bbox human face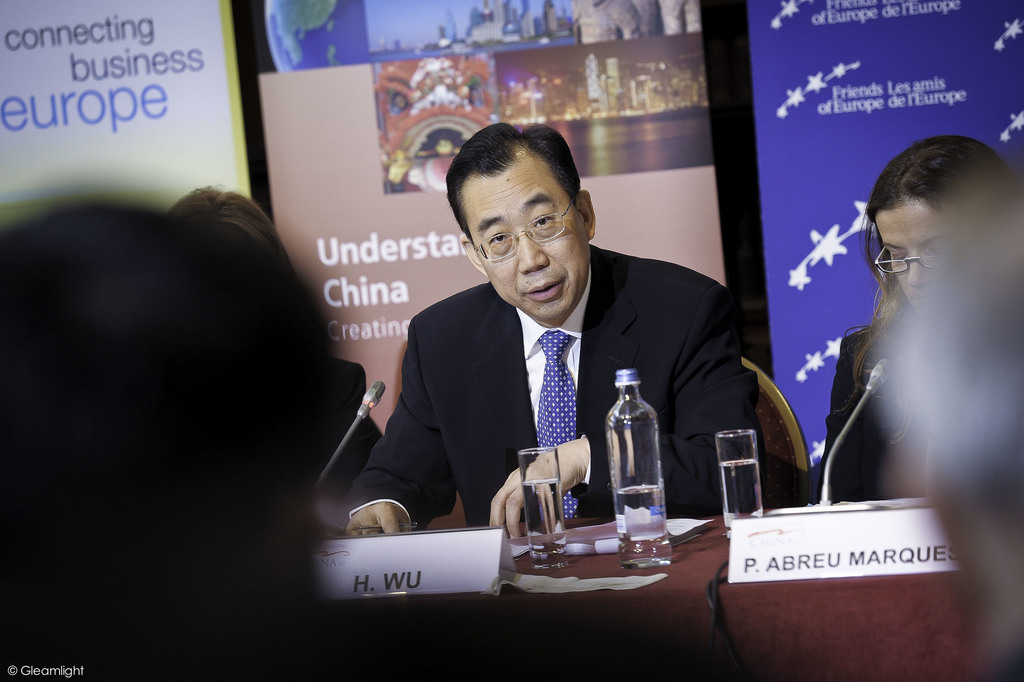
[460,161,586,324]
